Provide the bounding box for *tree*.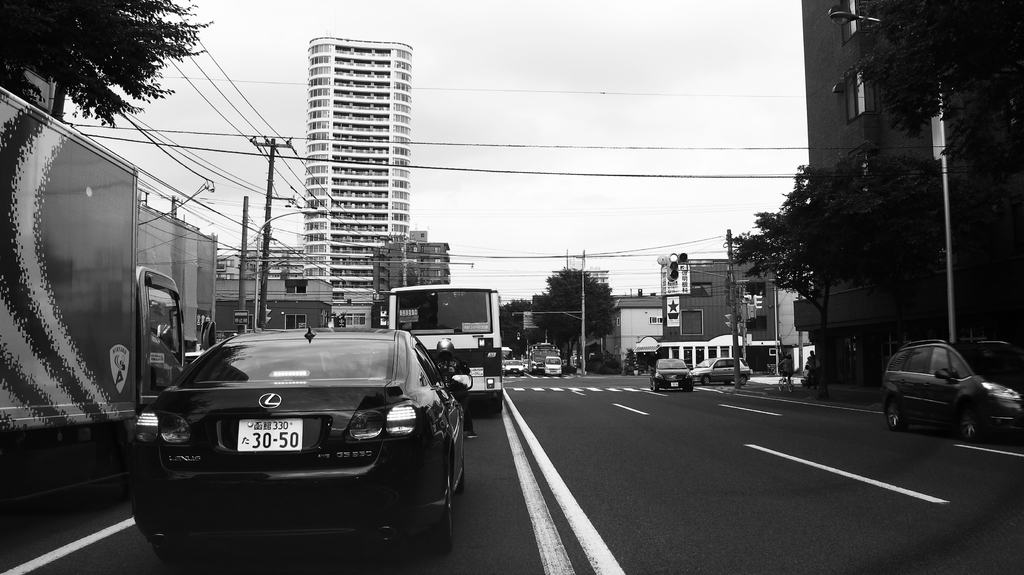
0,0,214,90.
